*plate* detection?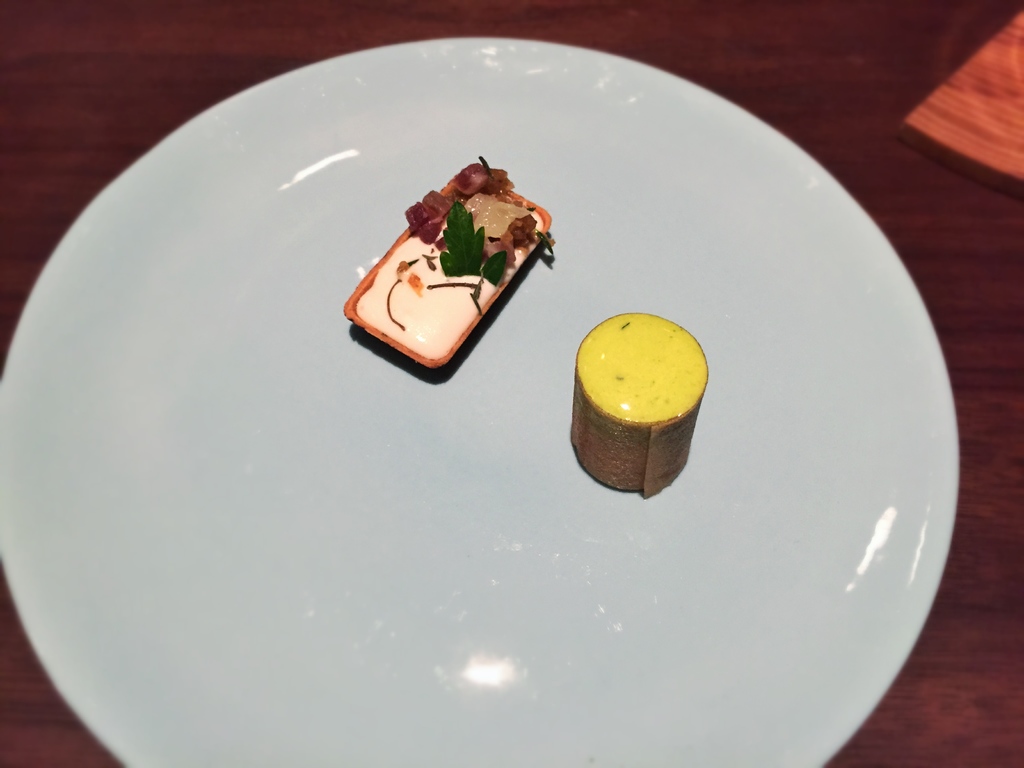
rect(0, 38, 957, 767)
